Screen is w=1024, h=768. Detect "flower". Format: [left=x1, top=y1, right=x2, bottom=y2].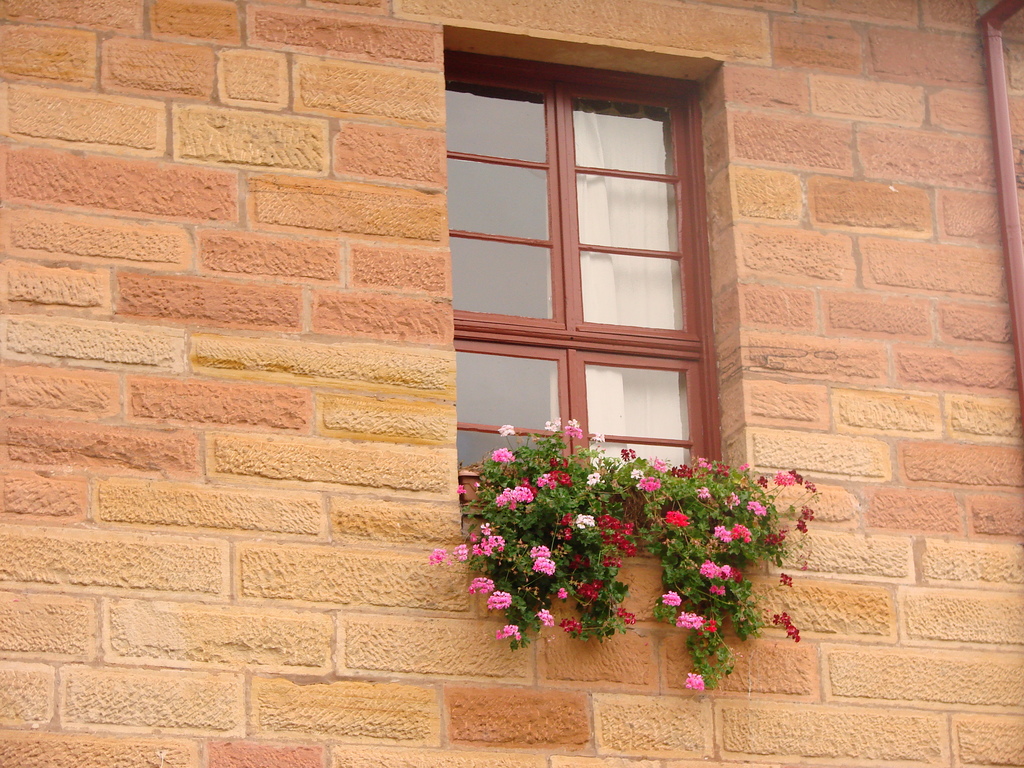
[left=467, top=577, right=493, bottom=595].
